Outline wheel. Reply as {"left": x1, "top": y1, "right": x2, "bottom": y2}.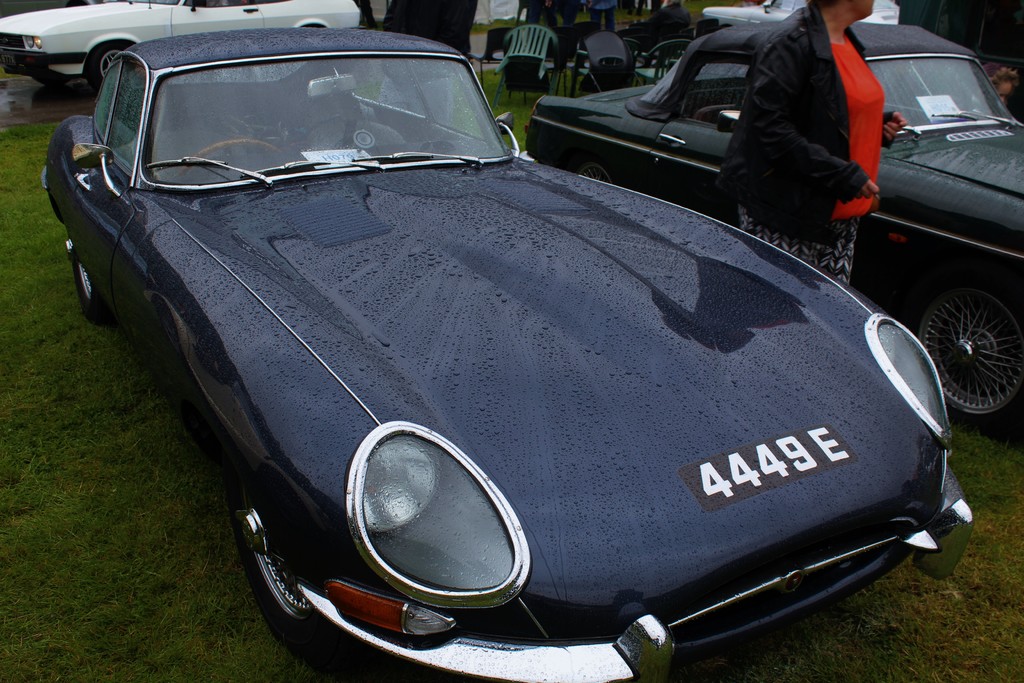
{"left": 85, "top": 43, "right": 124, "bottom": 90}.
